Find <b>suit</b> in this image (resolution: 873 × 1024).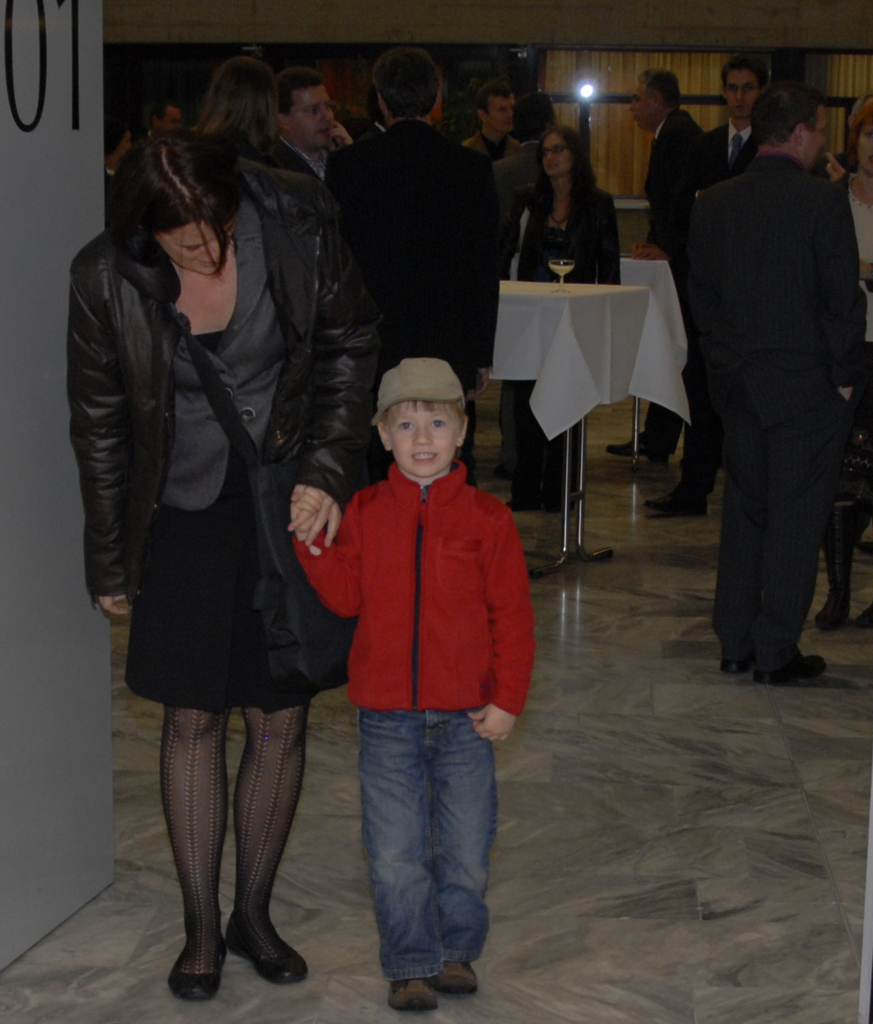
<bbox>277, 135, 322, 187</bbox>.
